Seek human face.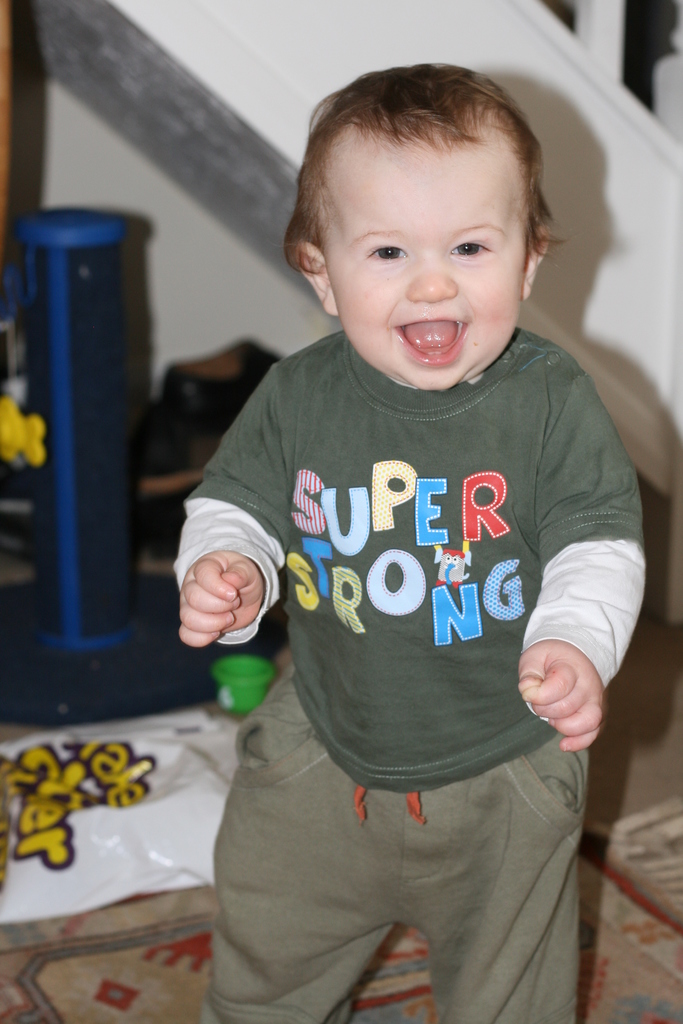
{"left": 320, "top": 120, "right": 525, "bottom": 398}.
